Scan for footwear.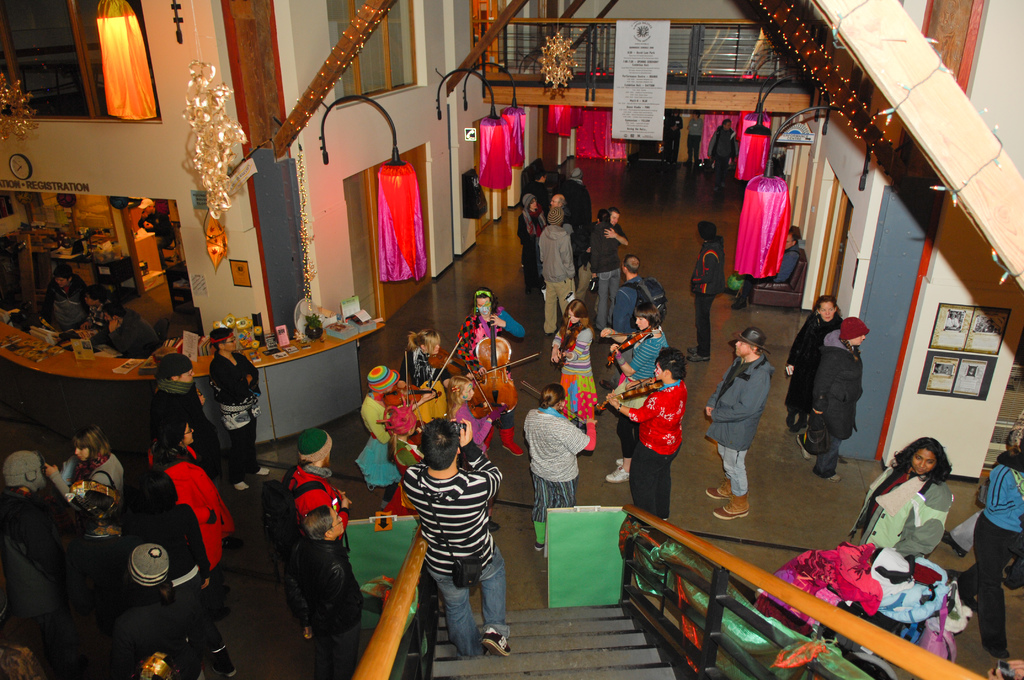
Scan result: <bbox>817, 467, 840, 482</bbox>.
